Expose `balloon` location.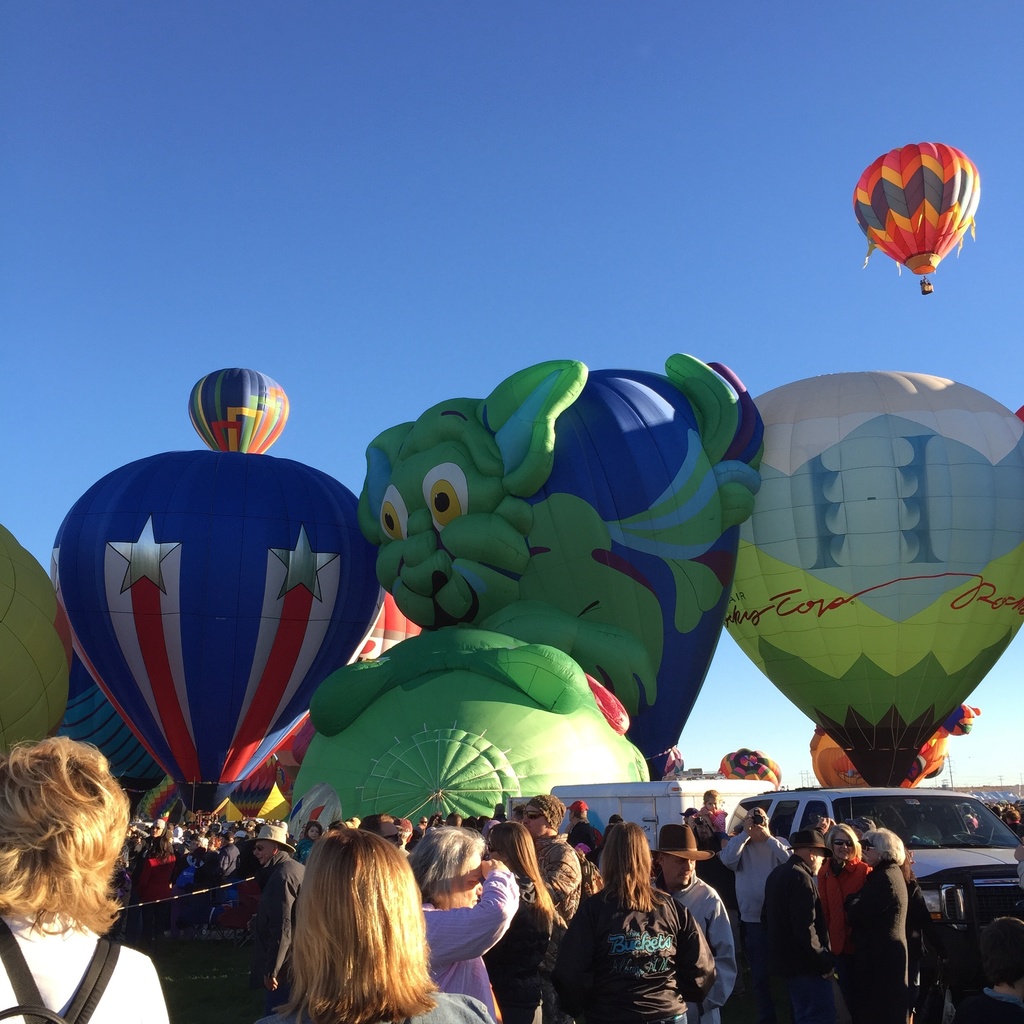
Exposed at box(133, 774, 177, 830).
